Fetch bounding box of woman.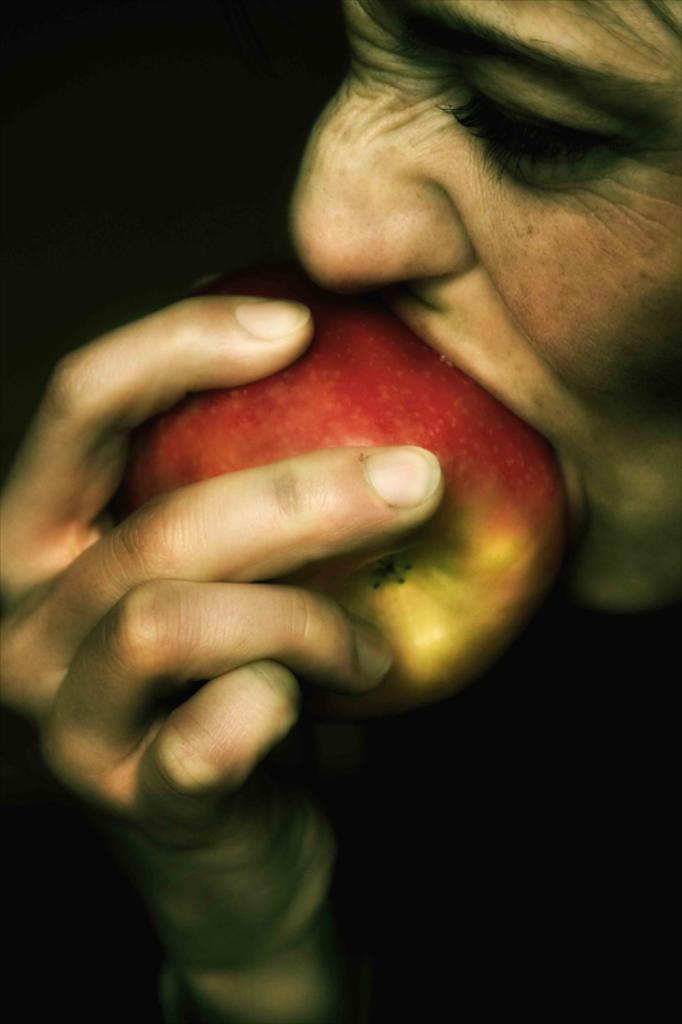
Bbox: <region>0, 0, 681, 1023</region>.
